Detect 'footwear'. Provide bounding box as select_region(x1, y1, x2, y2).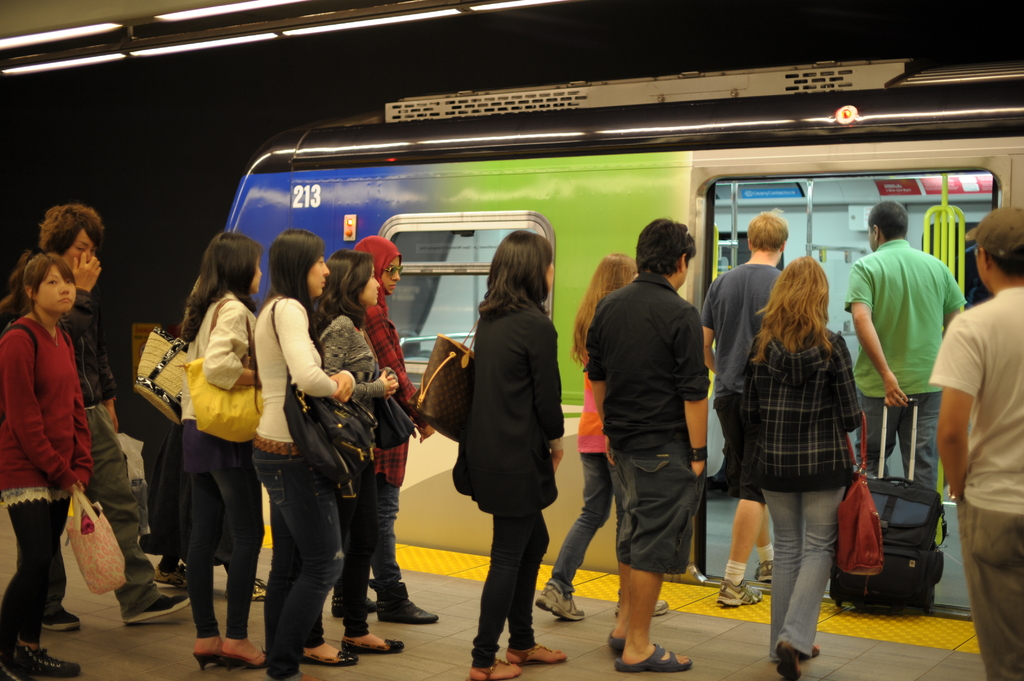
select_region(772, 641, 804, 680).
